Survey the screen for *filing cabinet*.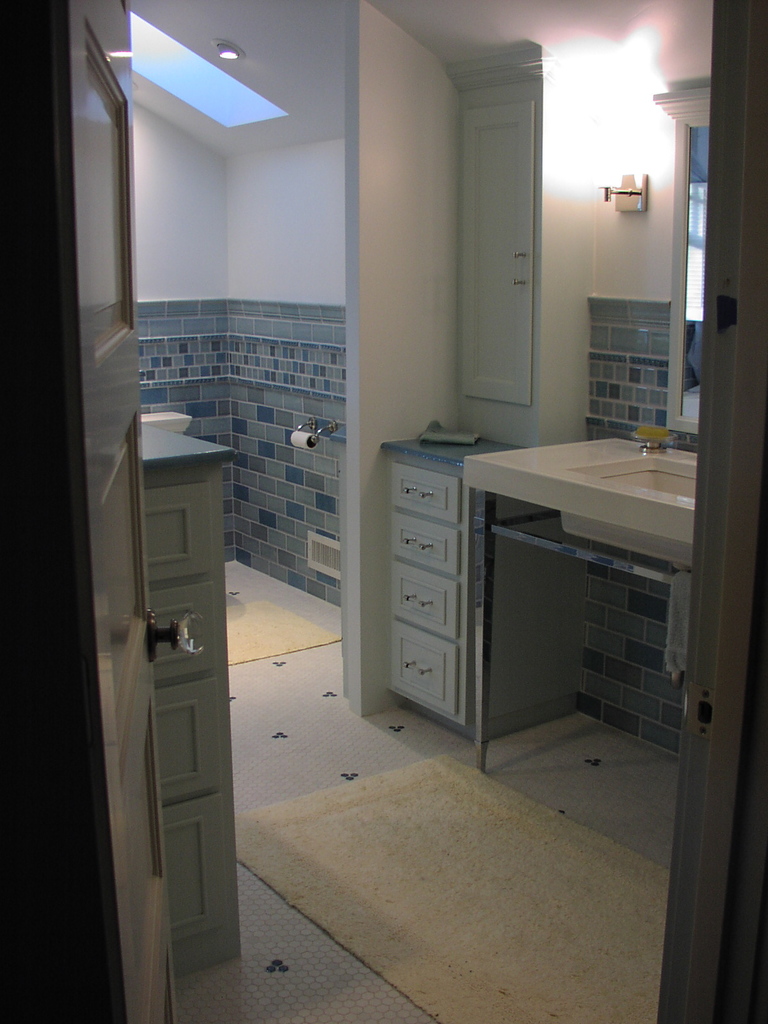
Survey found: rect(378, 440, 463, 733).
